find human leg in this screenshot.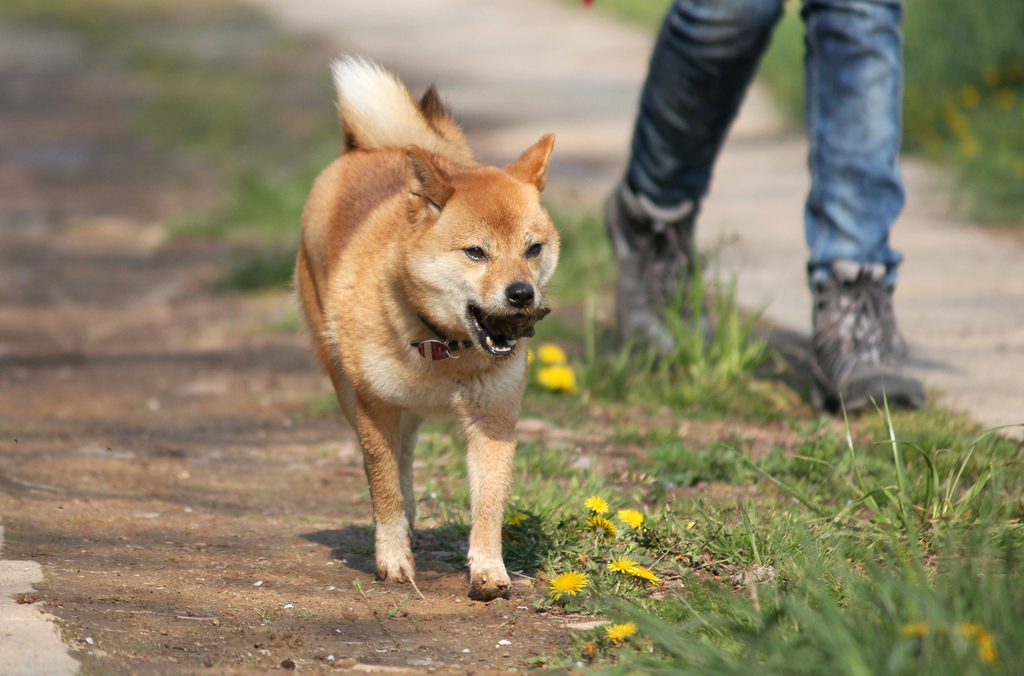
The bounding box for human leg is rect(601, 0, 785, 351).
